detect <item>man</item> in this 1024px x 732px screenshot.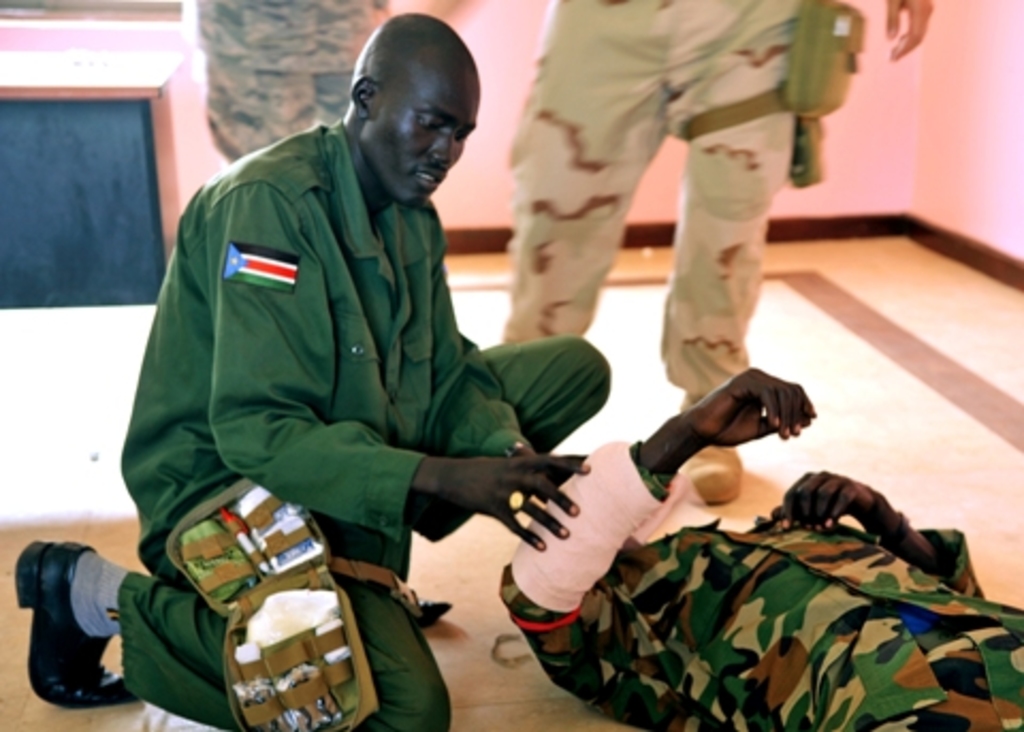
Detection: [left=501, top=365, right=1022, bottom=730].
